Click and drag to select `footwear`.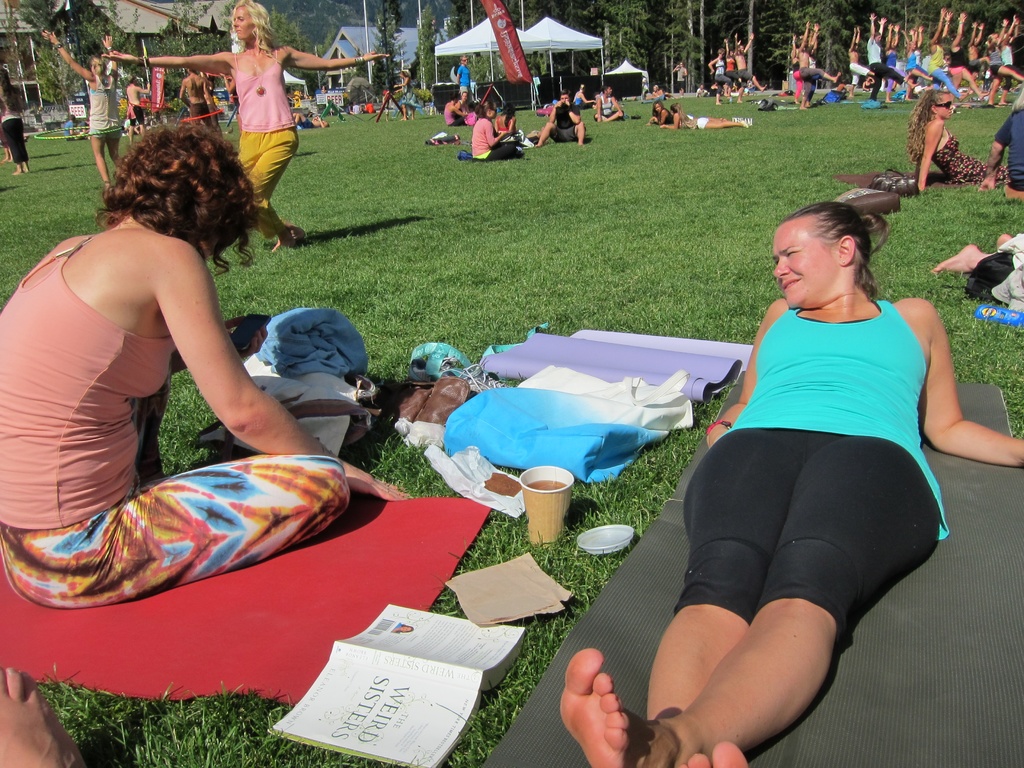
Selection: l=358, t=371, r=372, b=405.
